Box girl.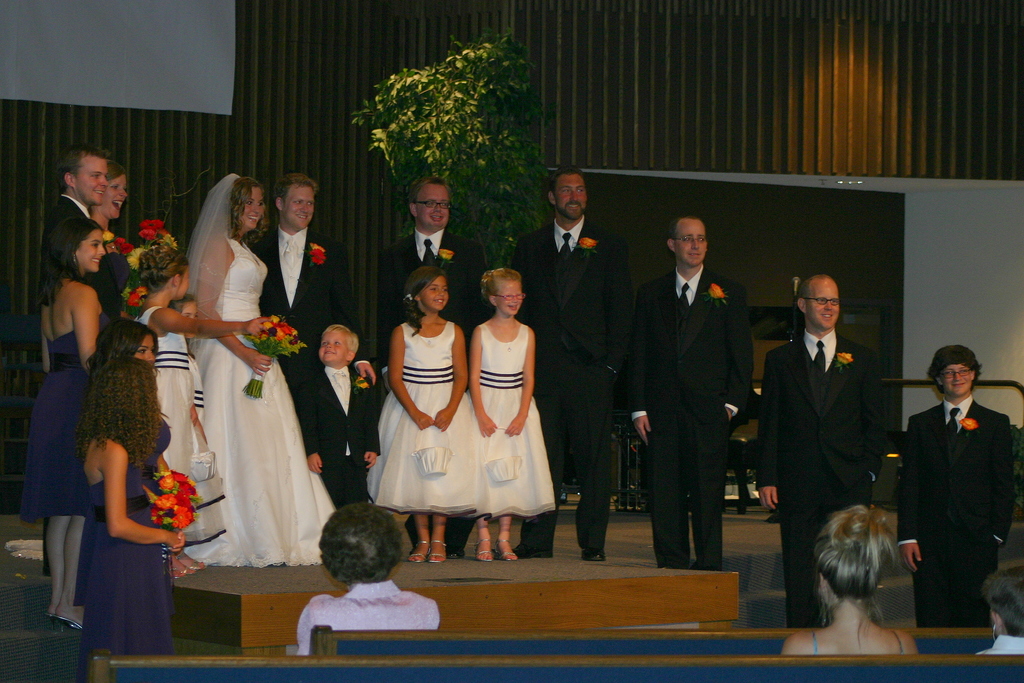
x1=84, y1=359, x2=184, y2=659.
